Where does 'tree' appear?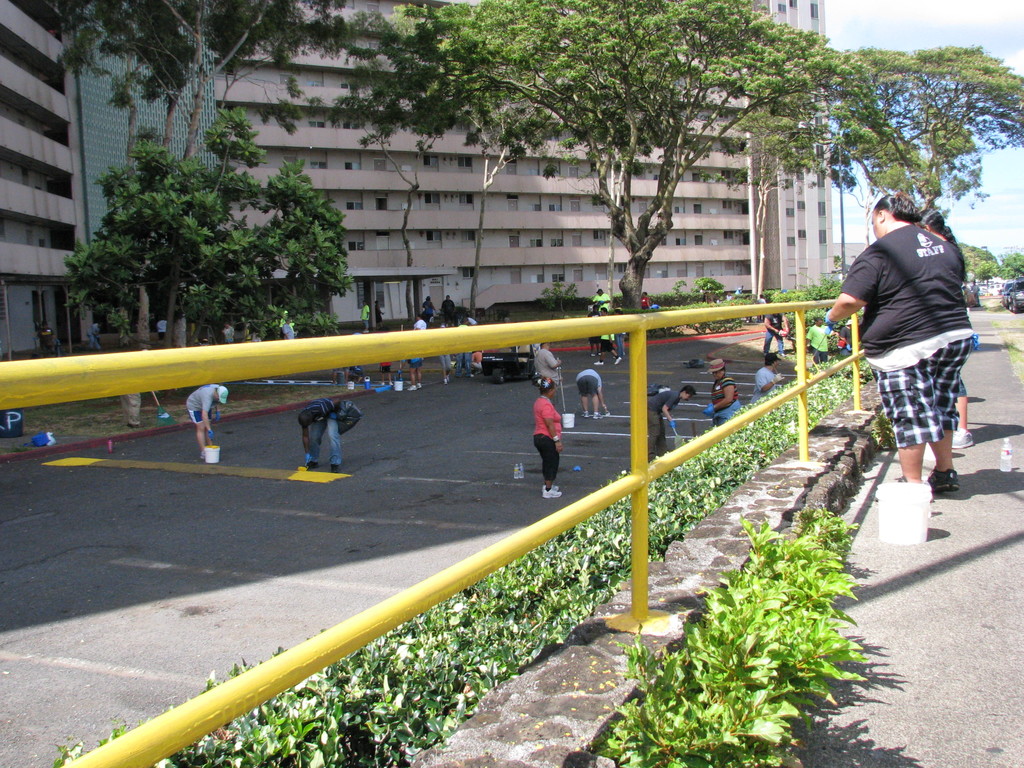
Appears at [52,98,358,356].
